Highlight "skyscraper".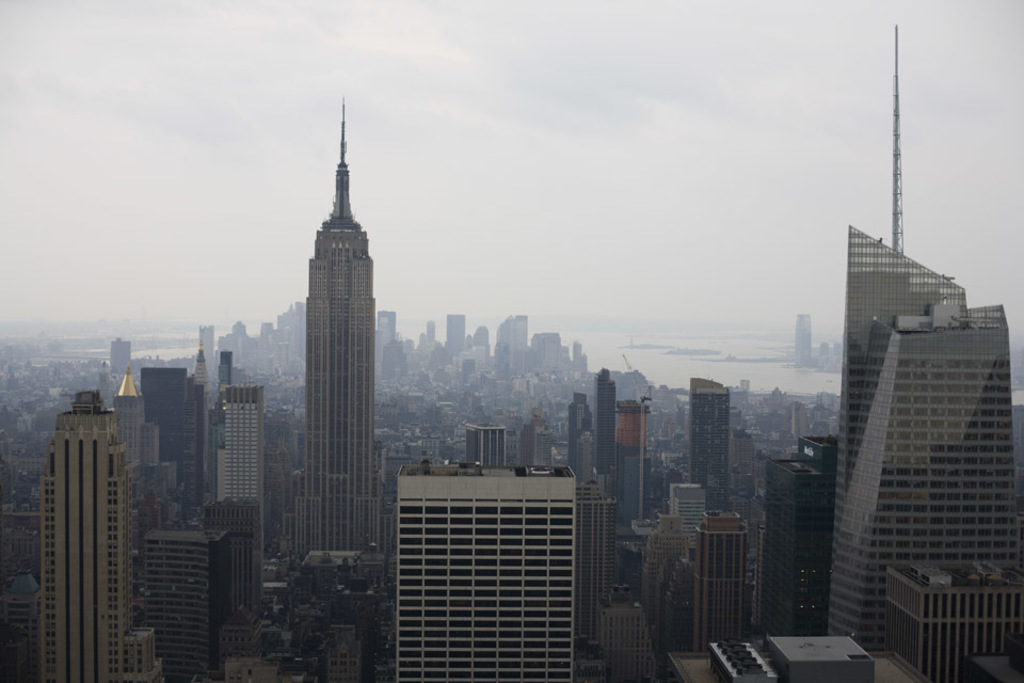
Highlighted region: BBox(286, 97, 385, 566).
